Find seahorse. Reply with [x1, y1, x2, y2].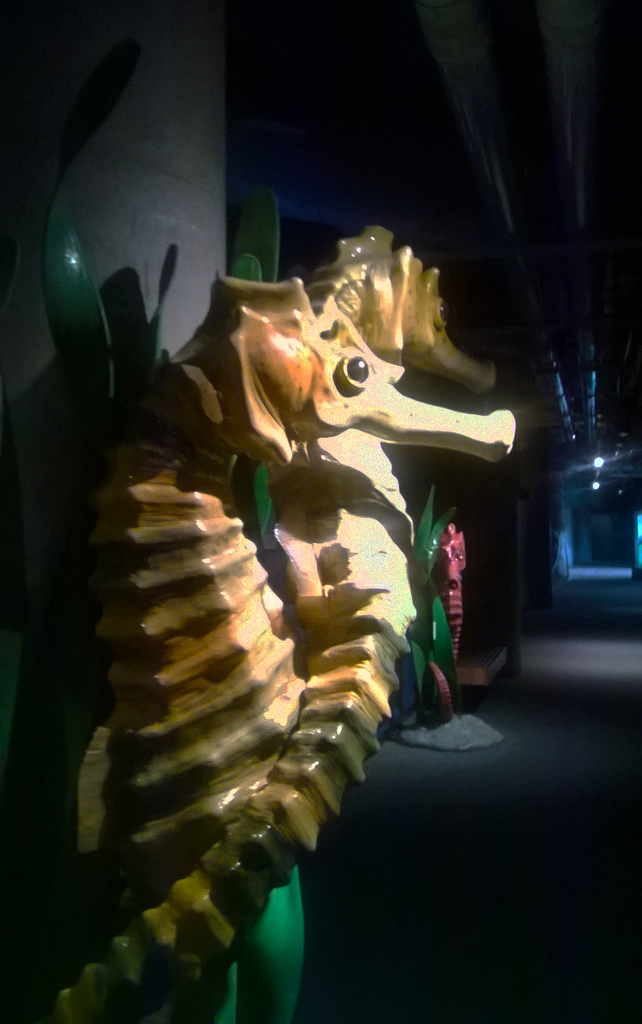
[0, 266, 518, 1023].
